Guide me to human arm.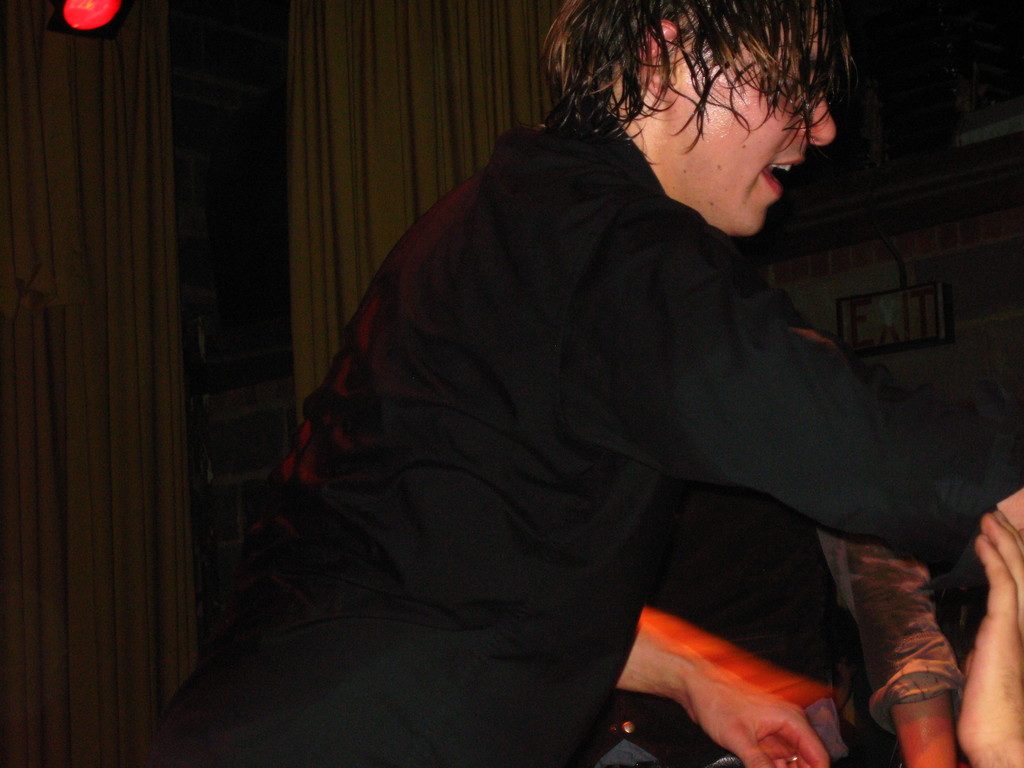
Guidance: left=555, top=189, right=1023, bottom=561.
